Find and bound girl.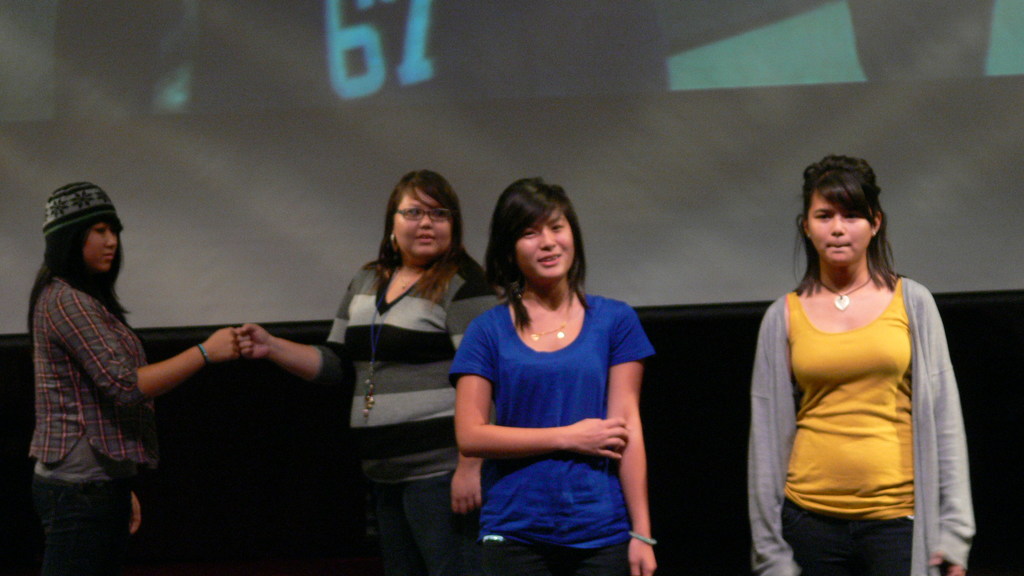
Bound: 749 152 974 575.
